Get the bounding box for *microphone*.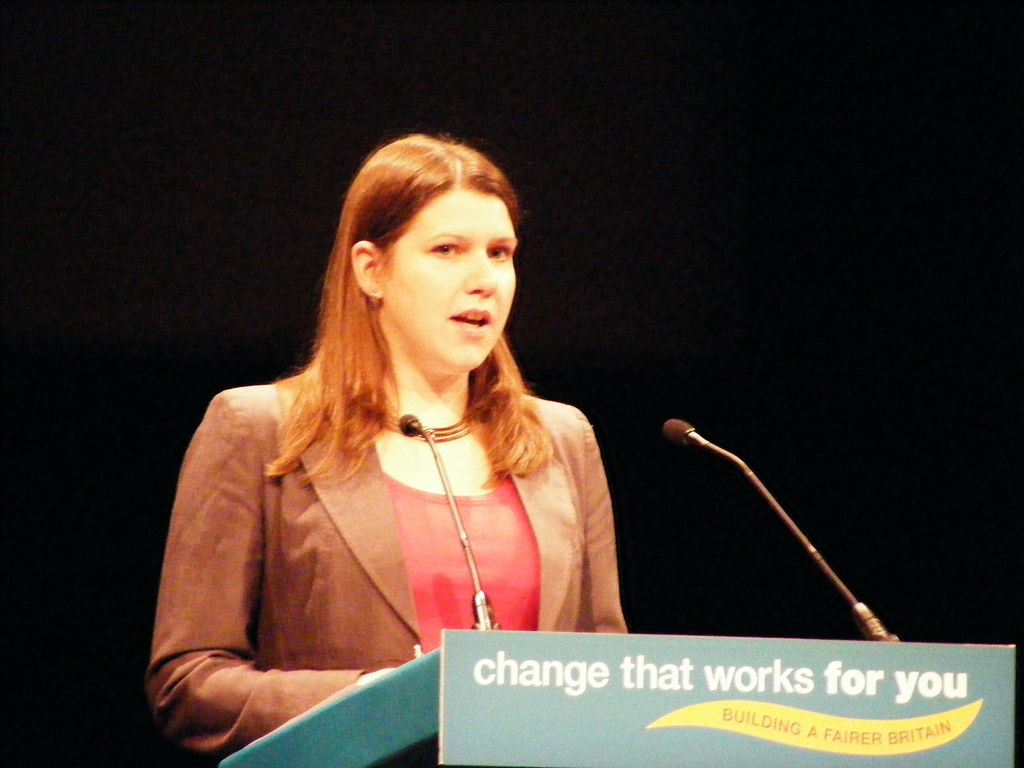
392 410 504 631.
